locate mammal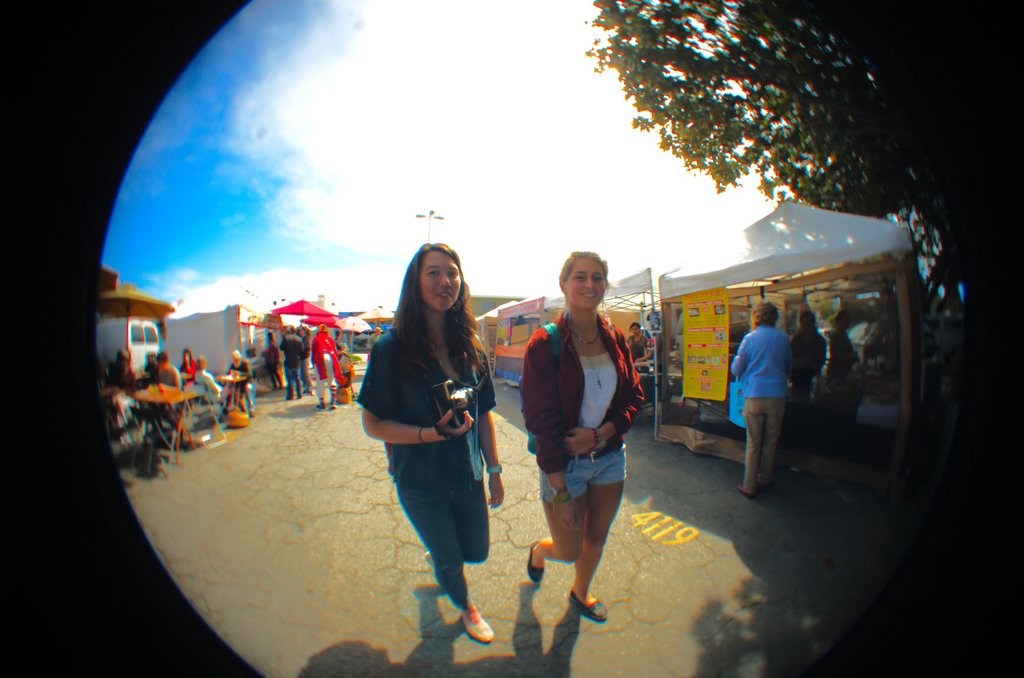
113:349:140:385
